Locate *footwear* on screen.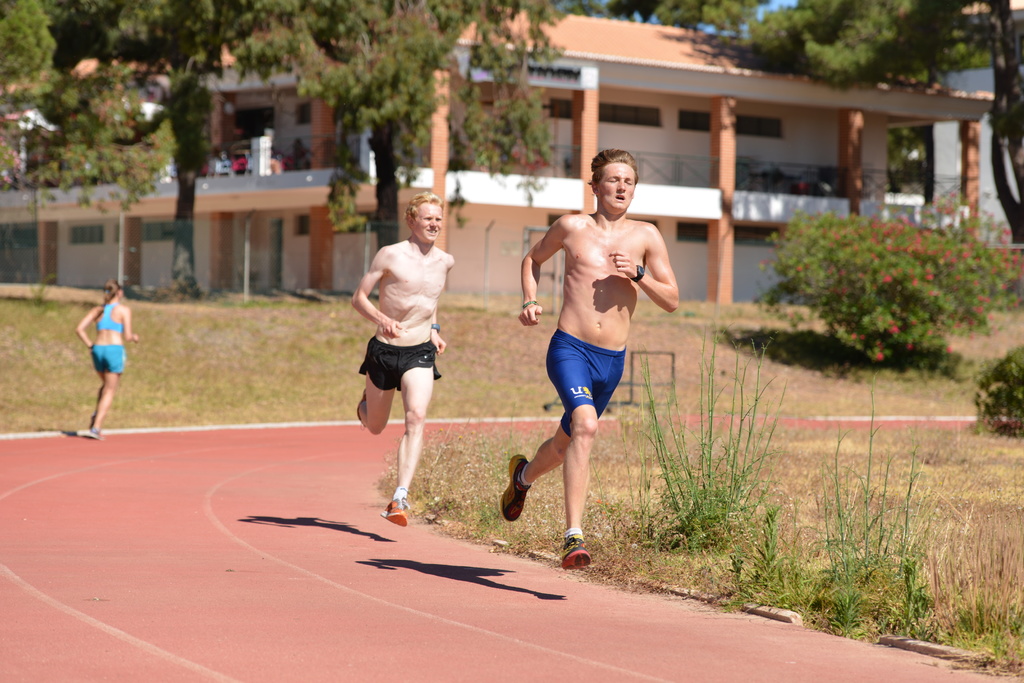
On screen at bbox=[83, 425, 107, 439].
